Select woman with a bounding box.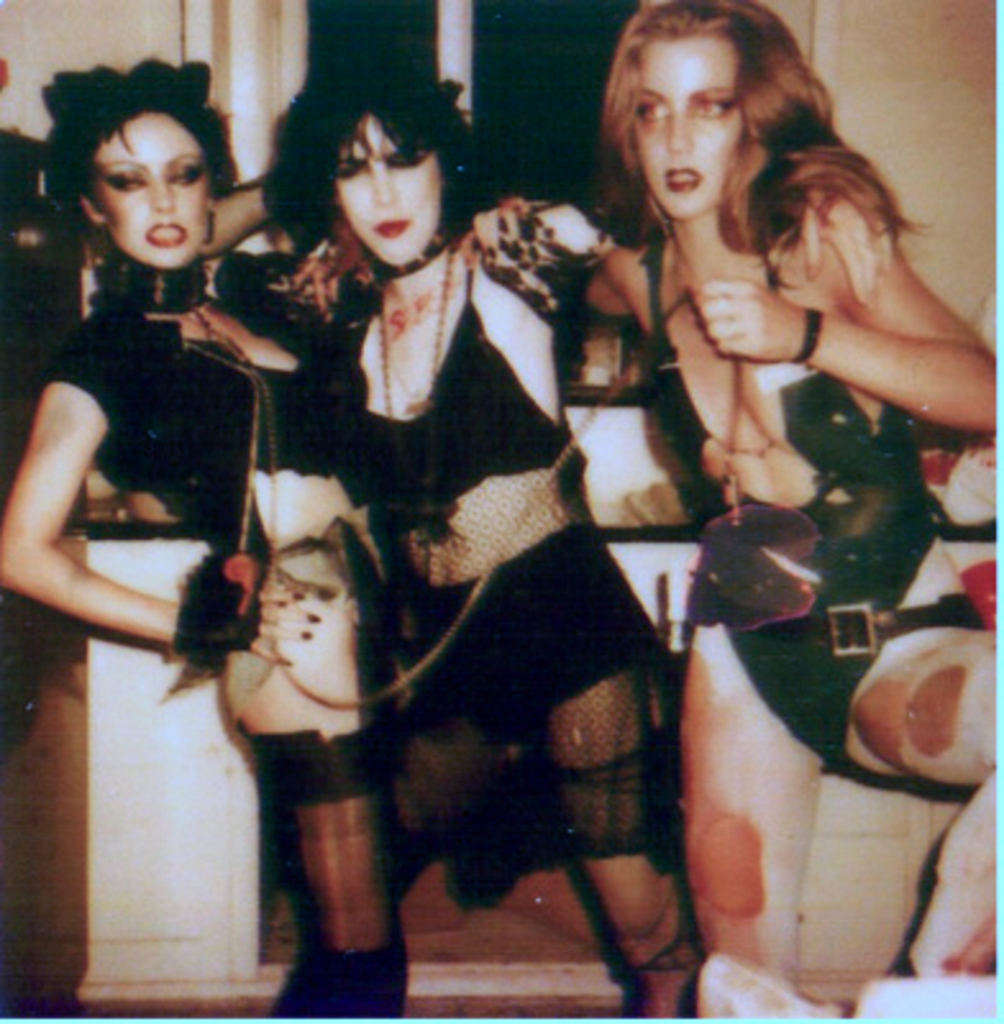
x1=0 y1=54 x2=410 y2=1021.
